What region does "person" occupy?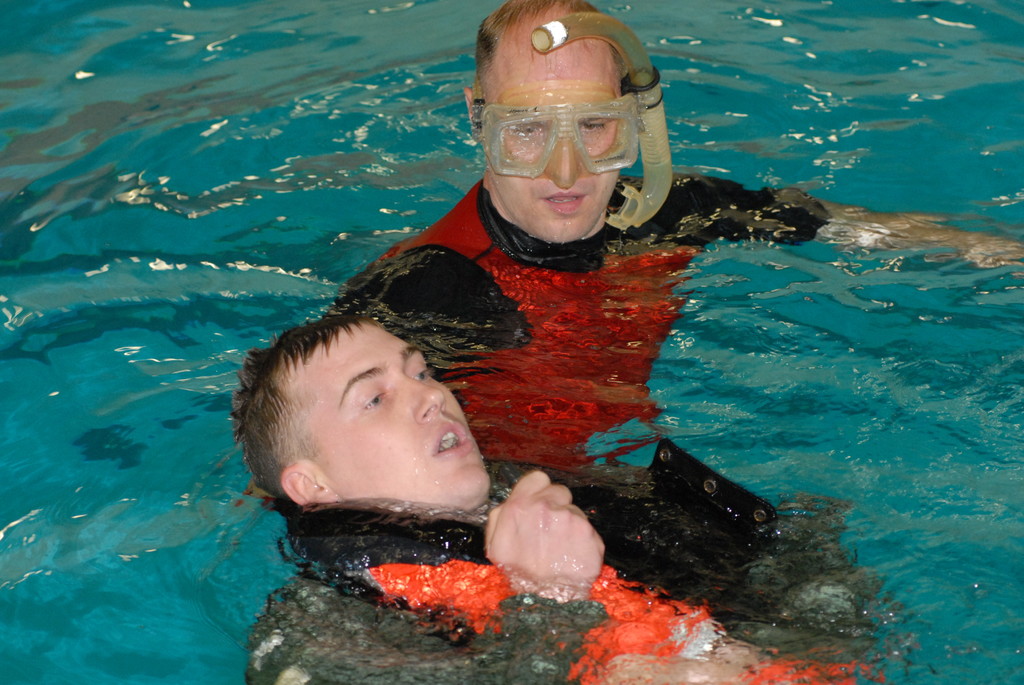
select_region(226, 304, 813, 684).
